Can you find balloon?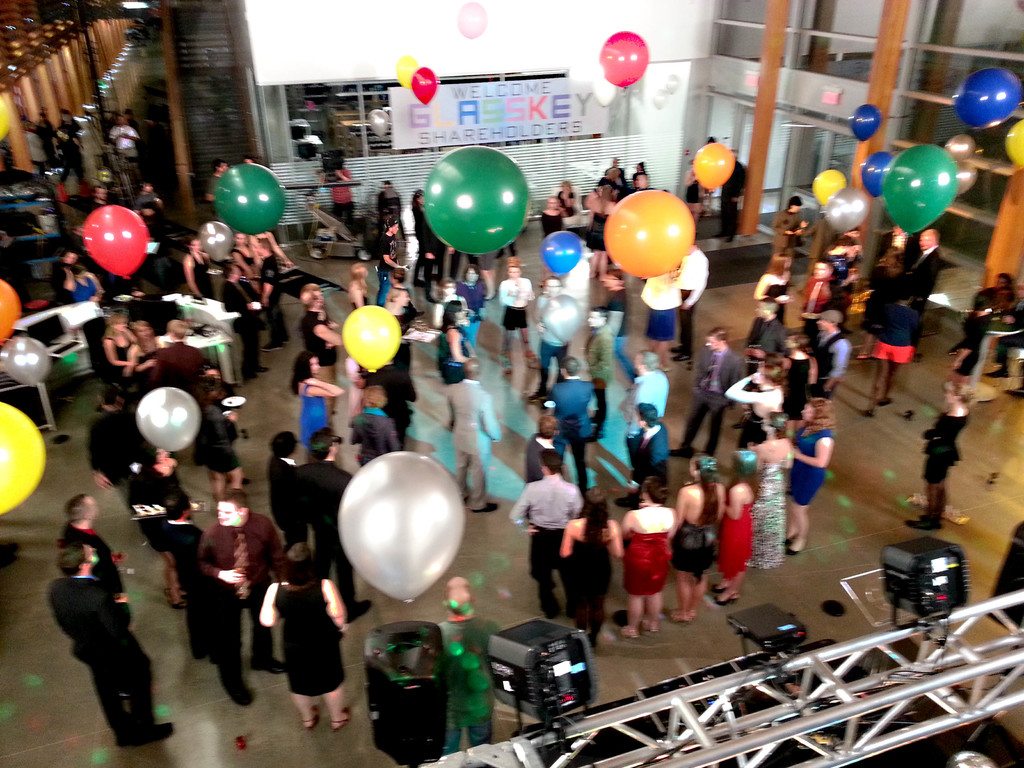
Yes, bounding box: [543, 230, 585, 280].
